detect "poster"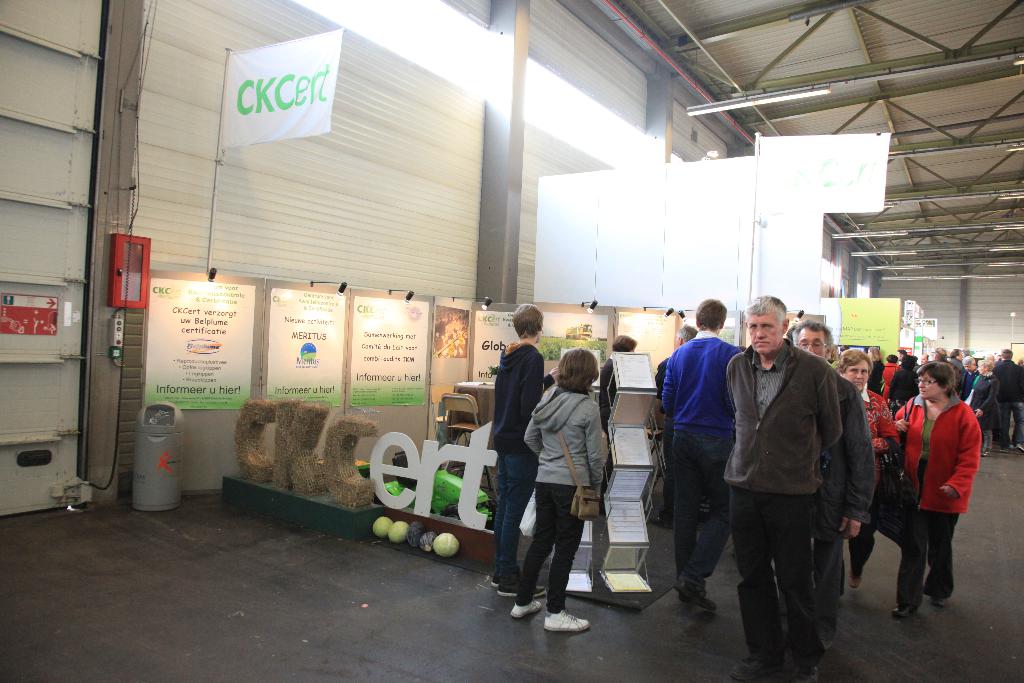
x1=618, y1=308, x2=676, y2=373
